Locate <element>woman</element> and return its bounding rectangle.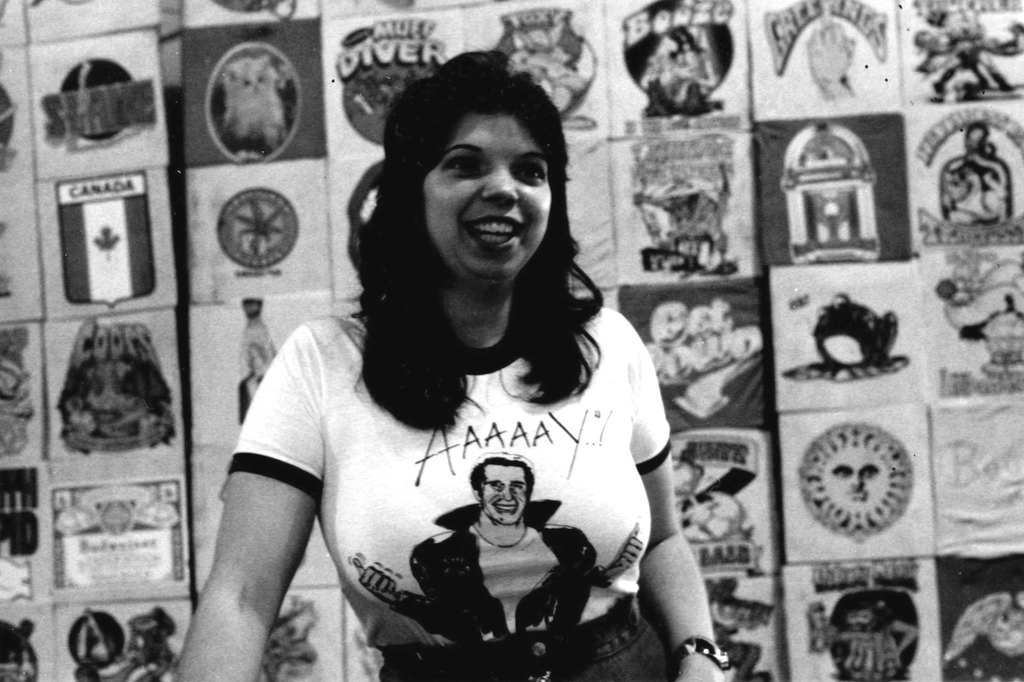
<bbox>186, 60, 722, 681</bbox>.
